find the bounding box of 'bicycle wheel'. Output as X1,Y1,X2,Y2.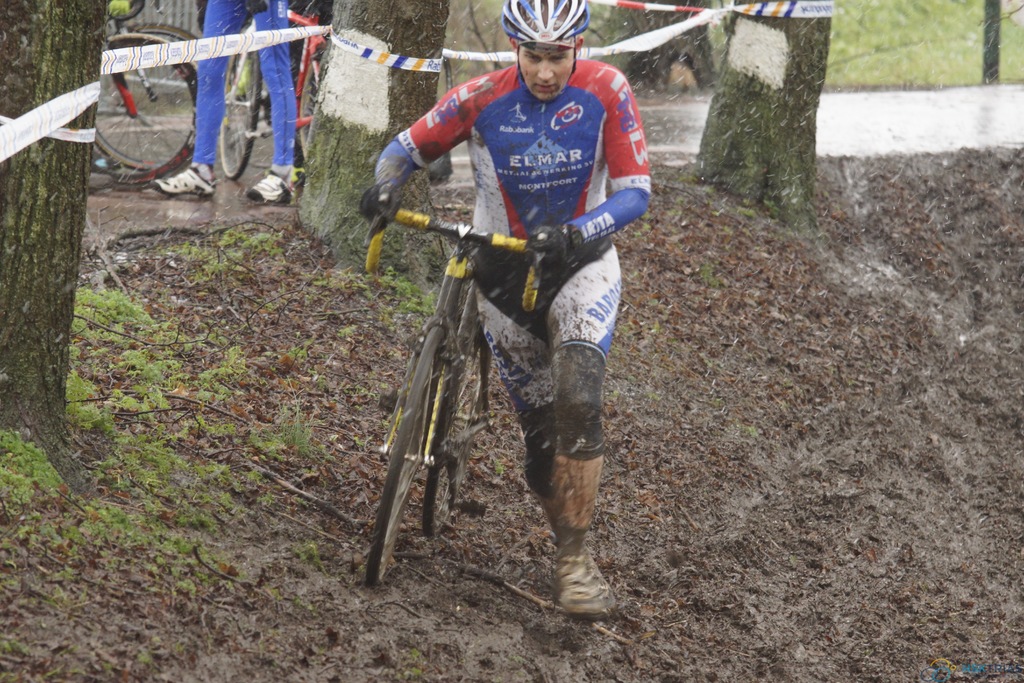
423,336,484,538.
